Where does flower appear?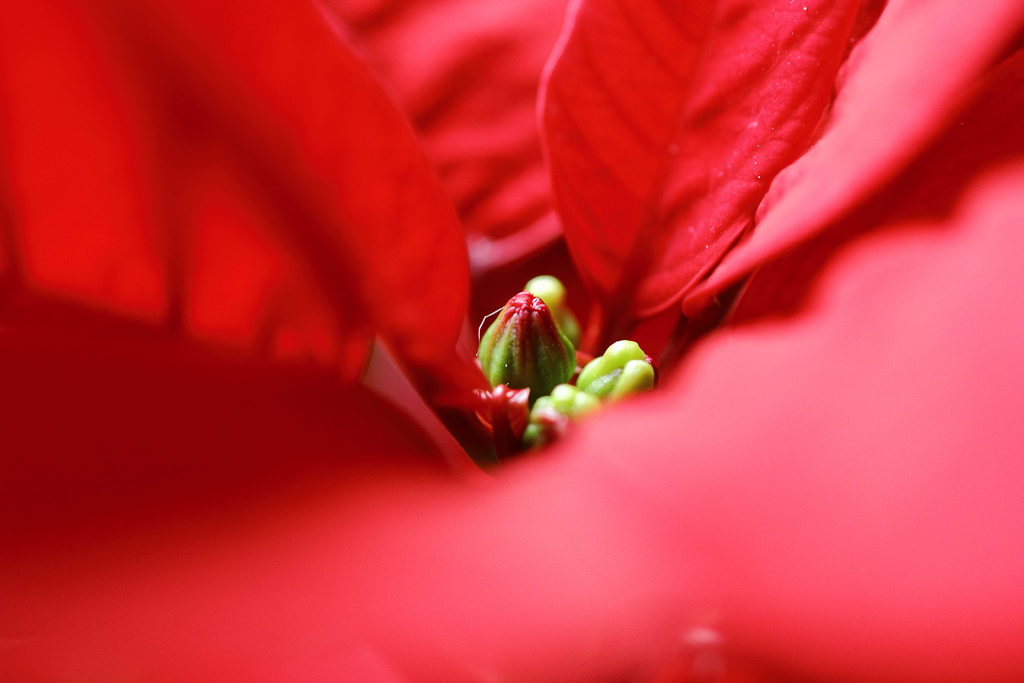
Appears at (3, 0, 1023, 682).
